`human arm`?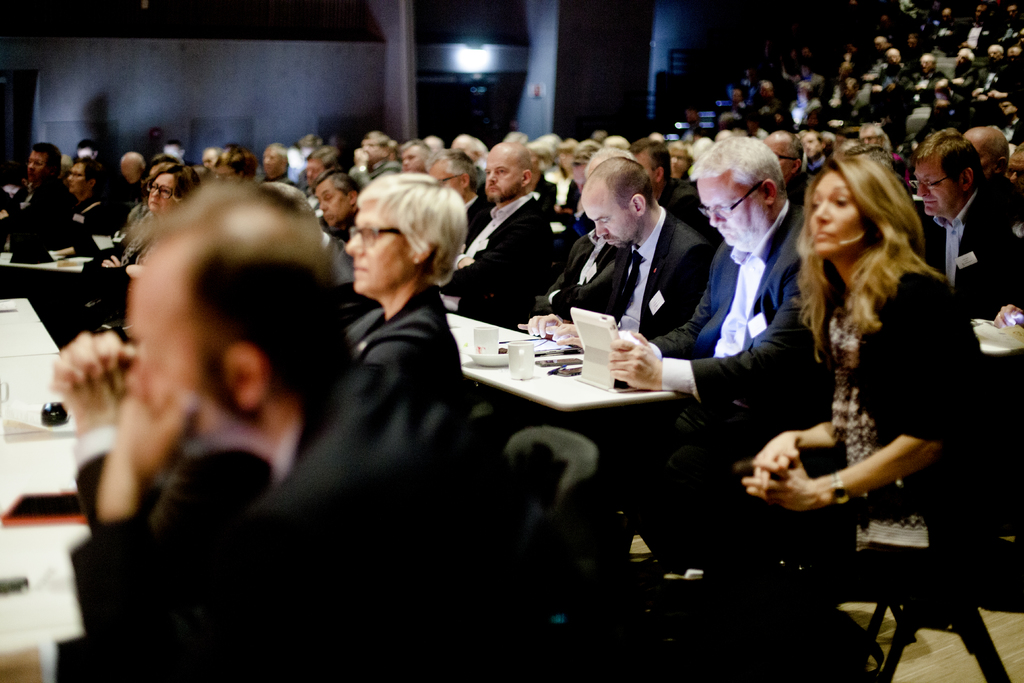
(723, 397, 916, 539)
